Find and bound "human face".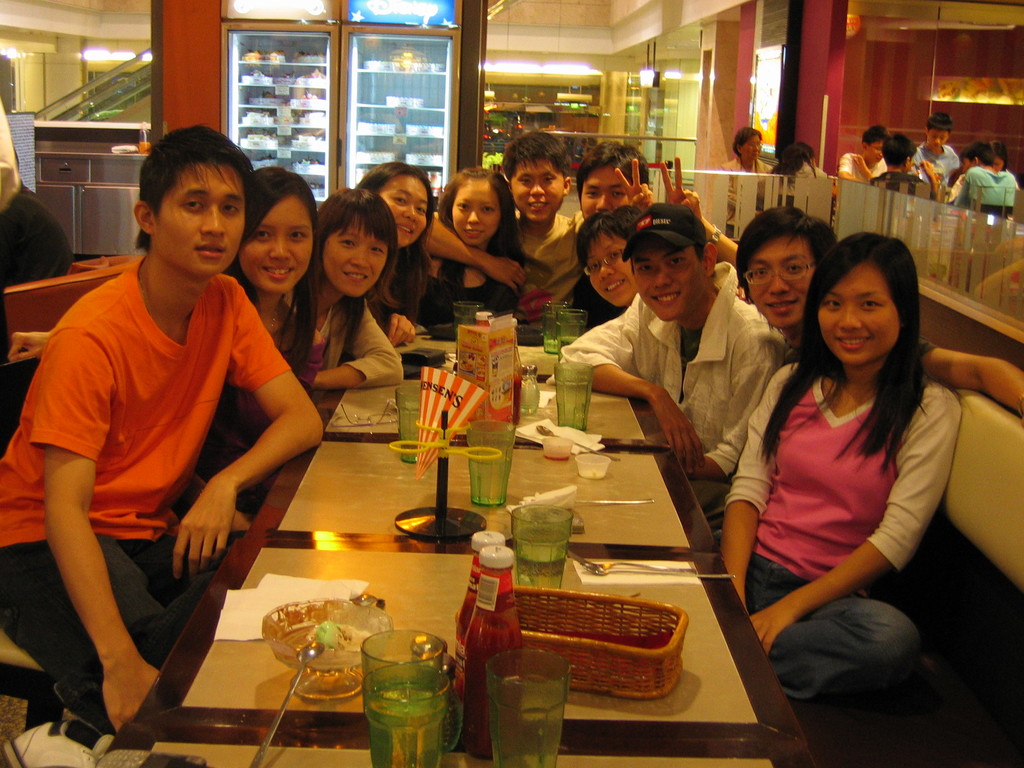
Bound: (870, 140, 884, 164).
